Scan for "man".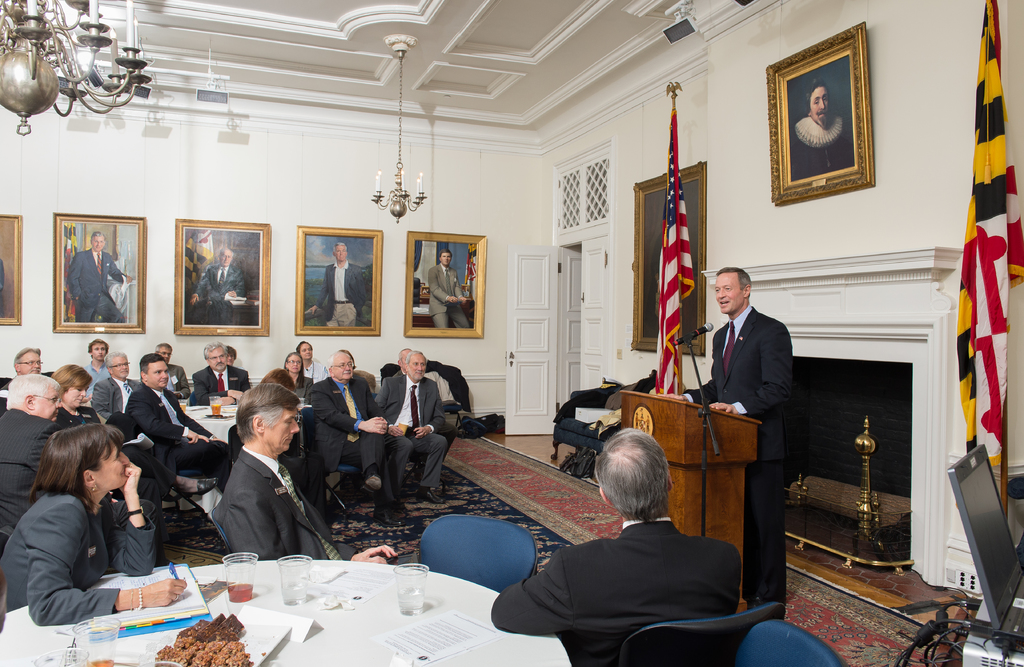
Scan result: <bbox>0, 374, 61, 555</bbox>.
